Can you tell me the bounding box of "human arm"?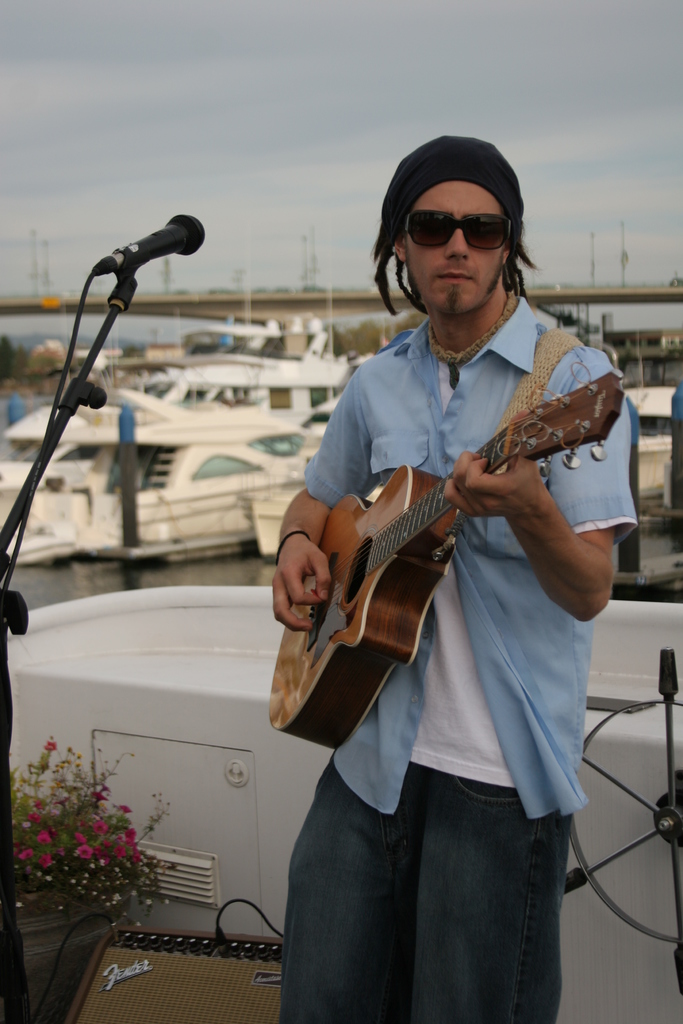
[442, 359, 637, 616].
